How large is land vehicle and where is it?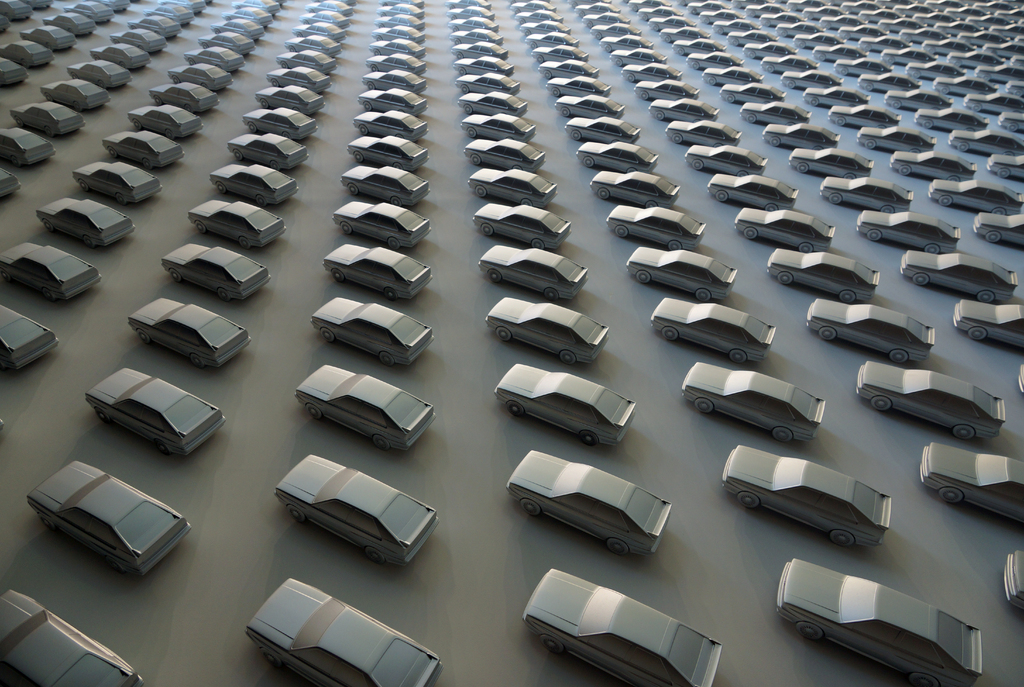
Bounding box: [188,199,287,249].
